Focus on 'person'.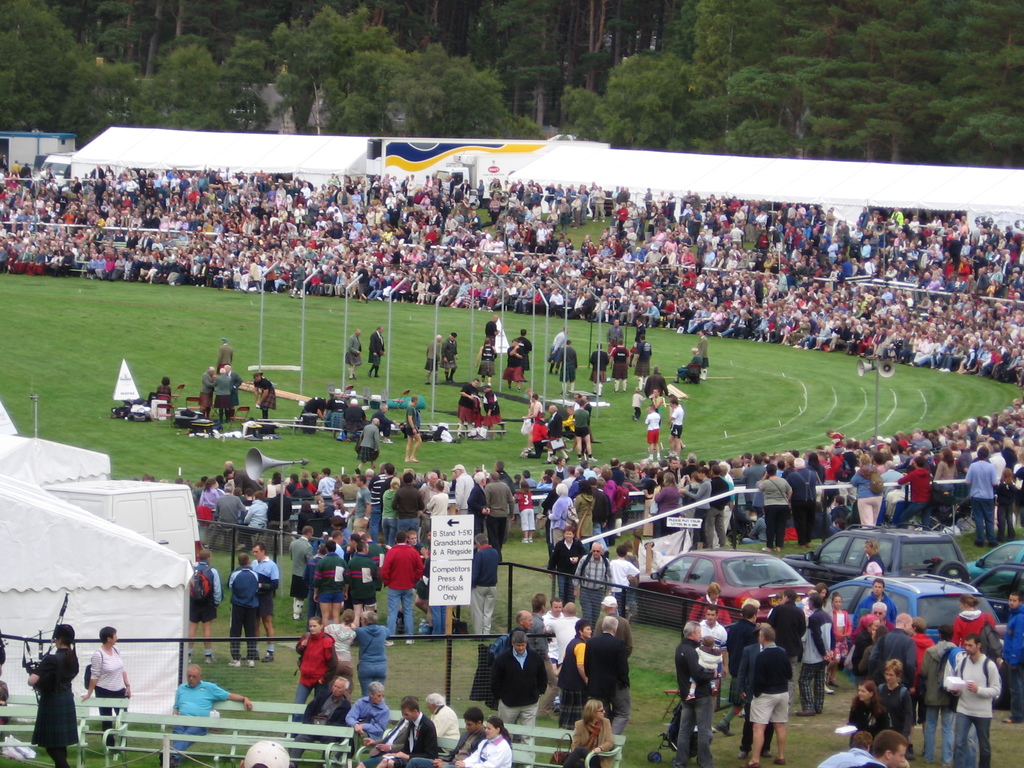
Focused at (493,316,508,350).
